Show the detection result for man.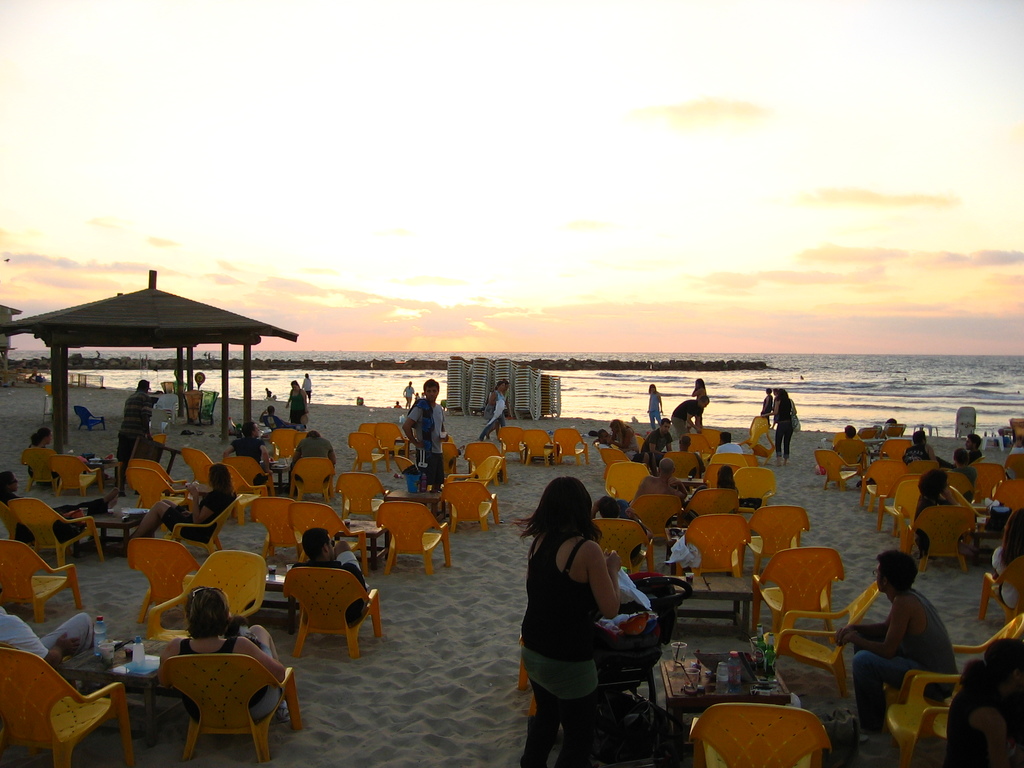
x1=222 y1=421 x2=274 y2=486.
